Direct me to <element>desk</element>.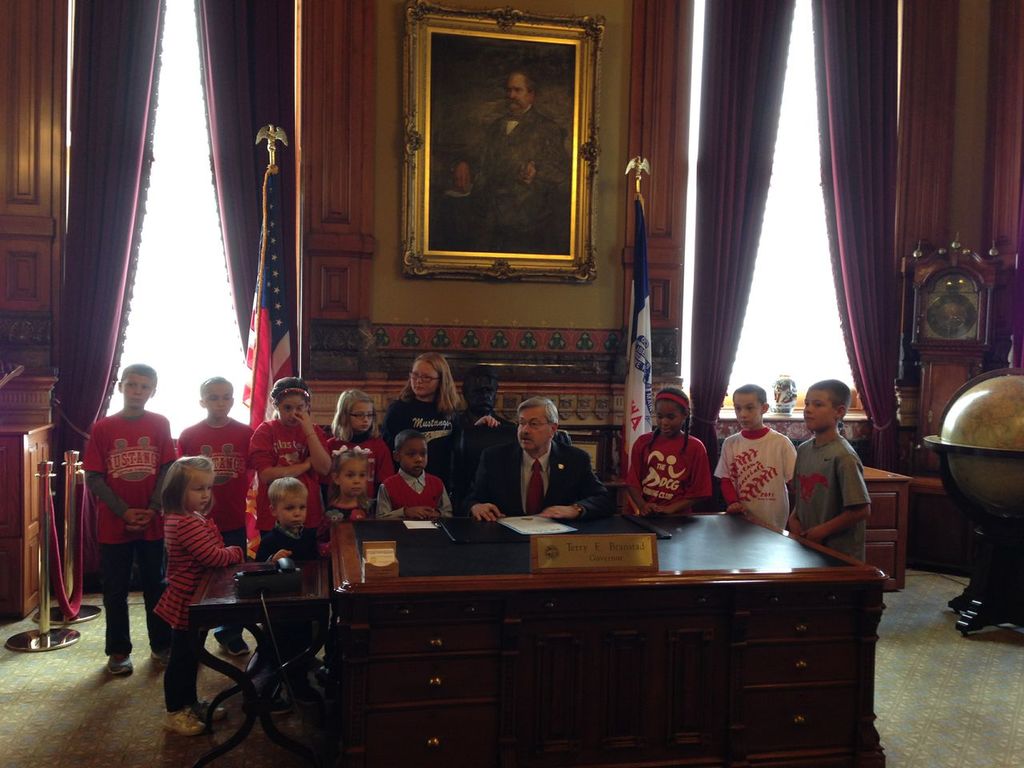
Direction: select_region(167, 479, 930, 754).
